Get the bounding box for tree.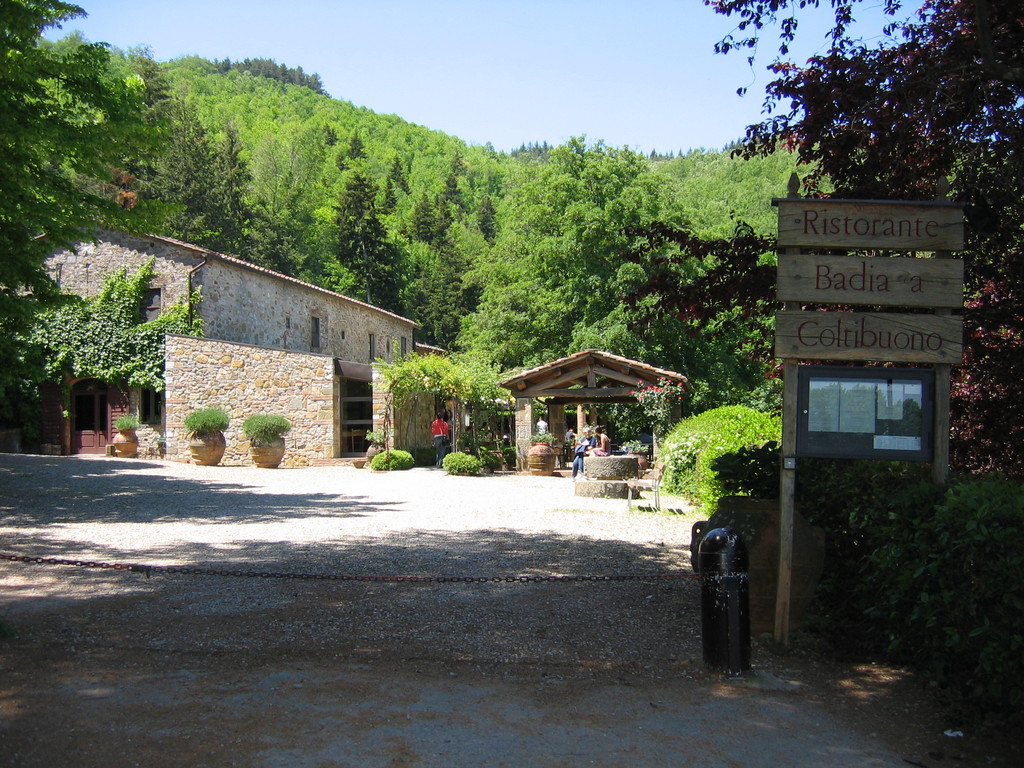
select_region(0, 0, 150, 354).
